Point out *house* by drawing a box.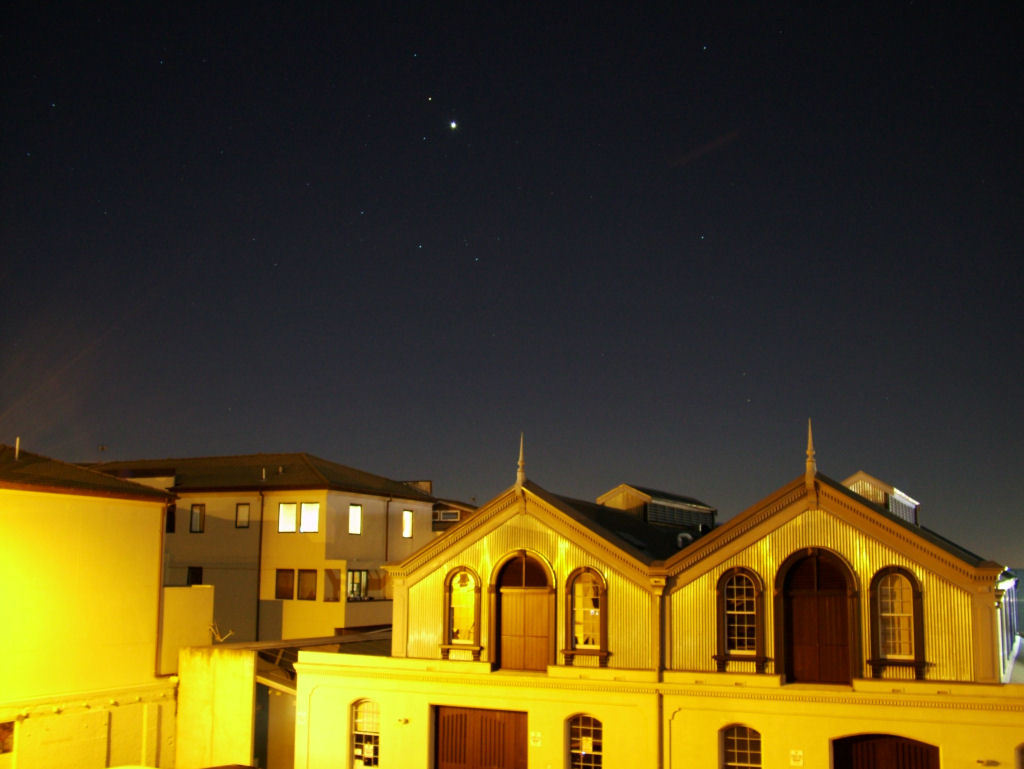
[103,452,440,650].
